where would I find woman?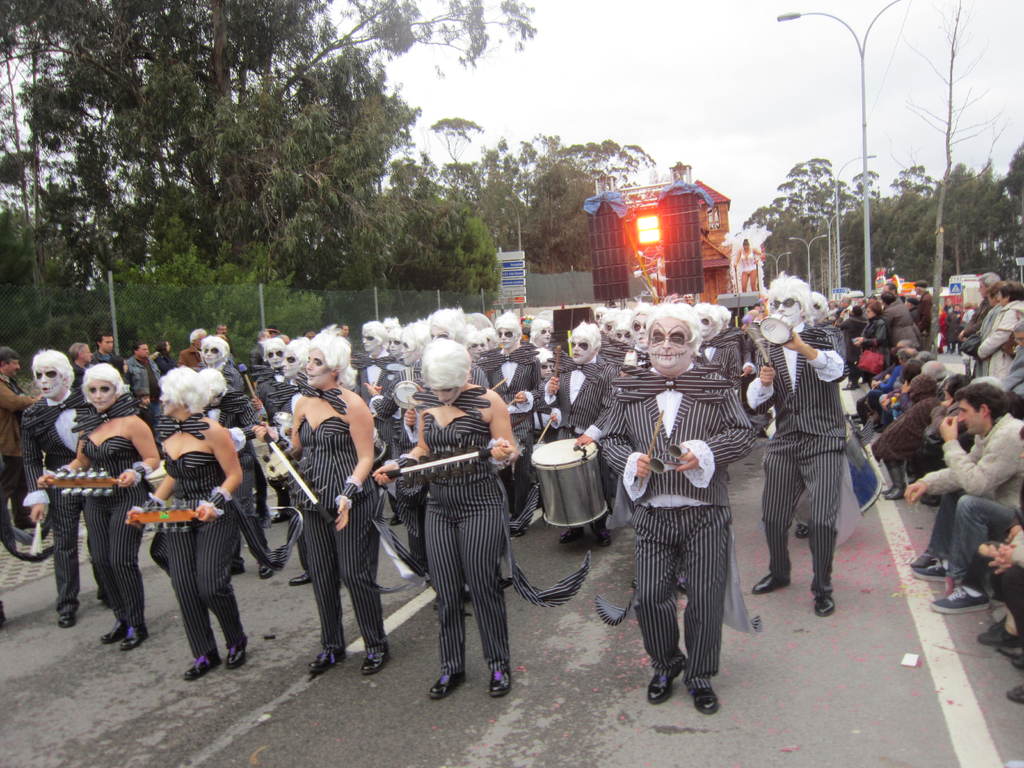
At 973 284 1023 392.
